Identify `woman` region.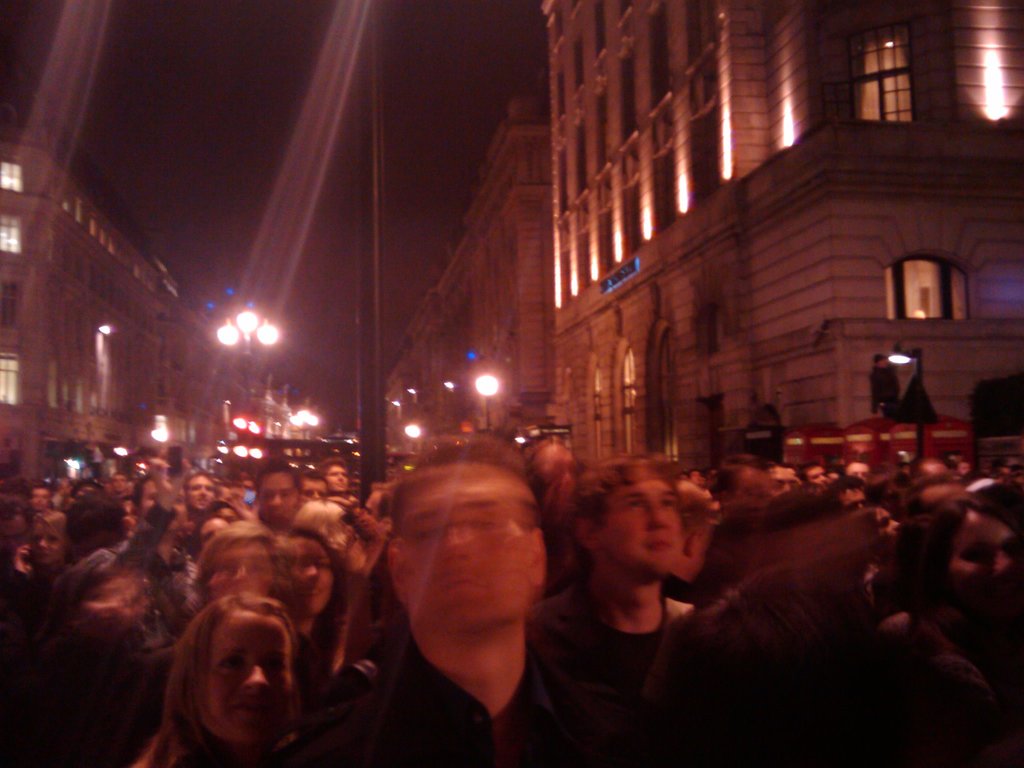
Region: BBox(38, 467, 179, 675).
